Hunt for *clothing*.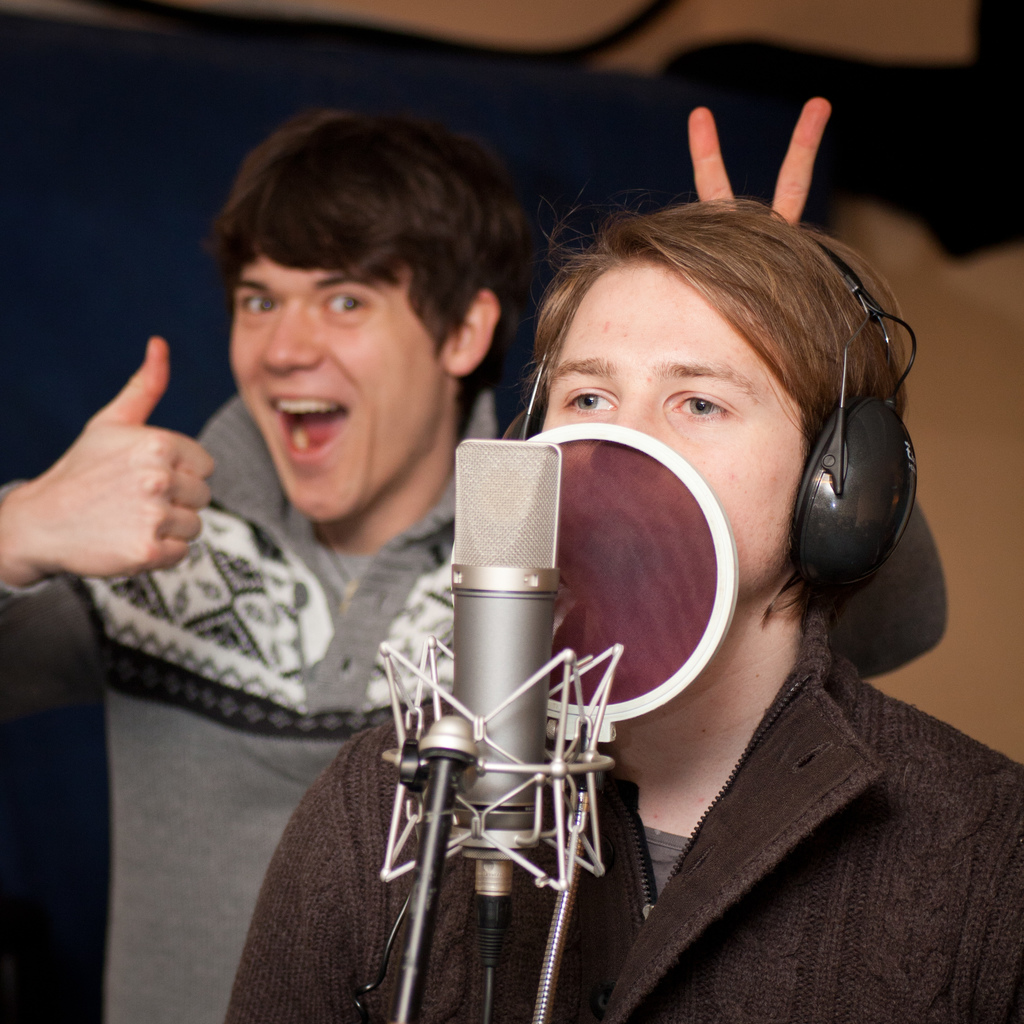
Hunted down at Rect(0, 384, 944, 1023).
